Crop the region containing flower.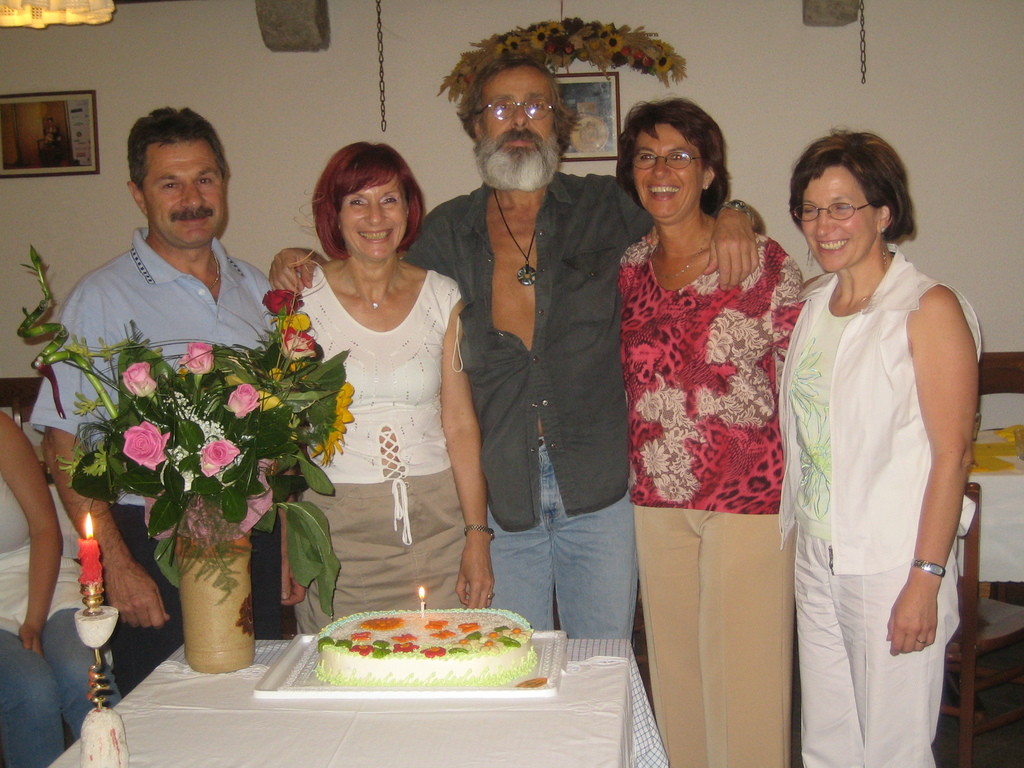
Crop region: BBox(228, 383, 257, 420).
